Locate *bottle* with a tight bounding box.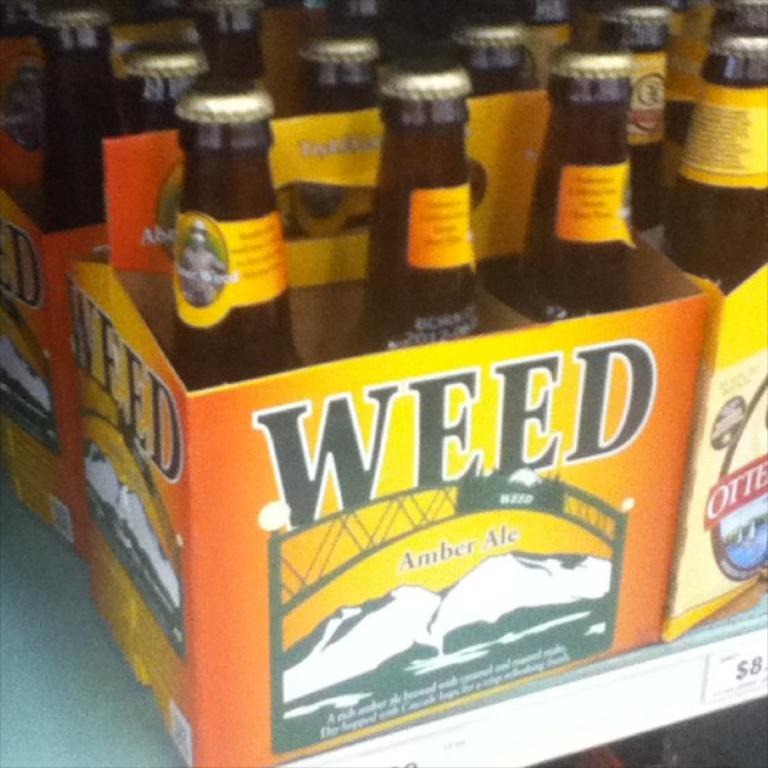
<region>299, 36, 384, 118</region>.
